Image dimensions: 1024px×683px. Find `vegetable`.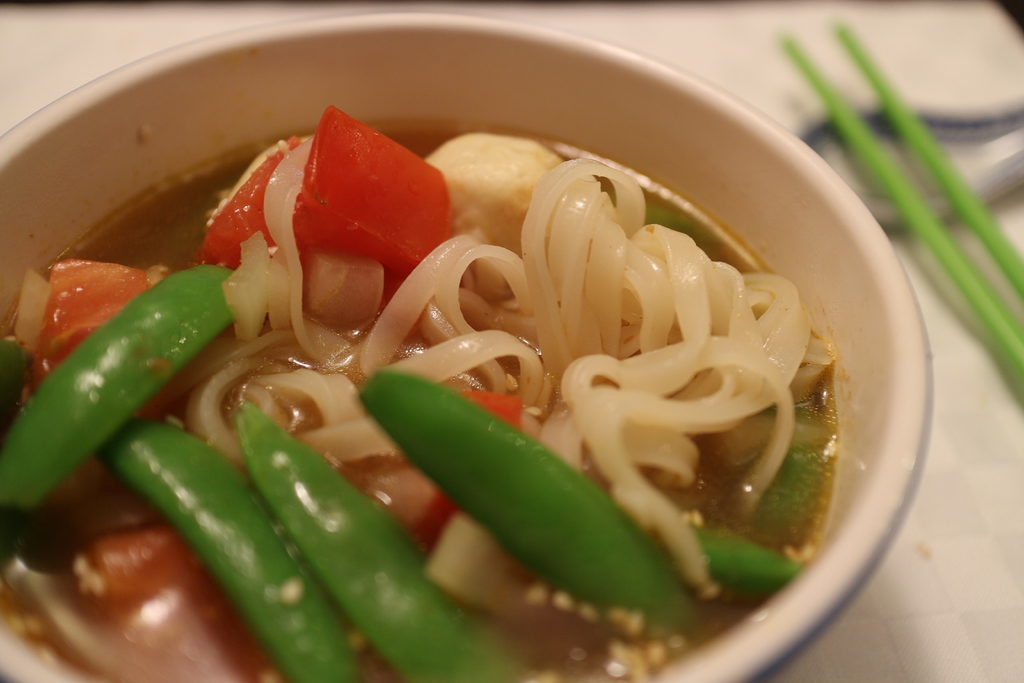
crop(97, 419, 364, 682).
